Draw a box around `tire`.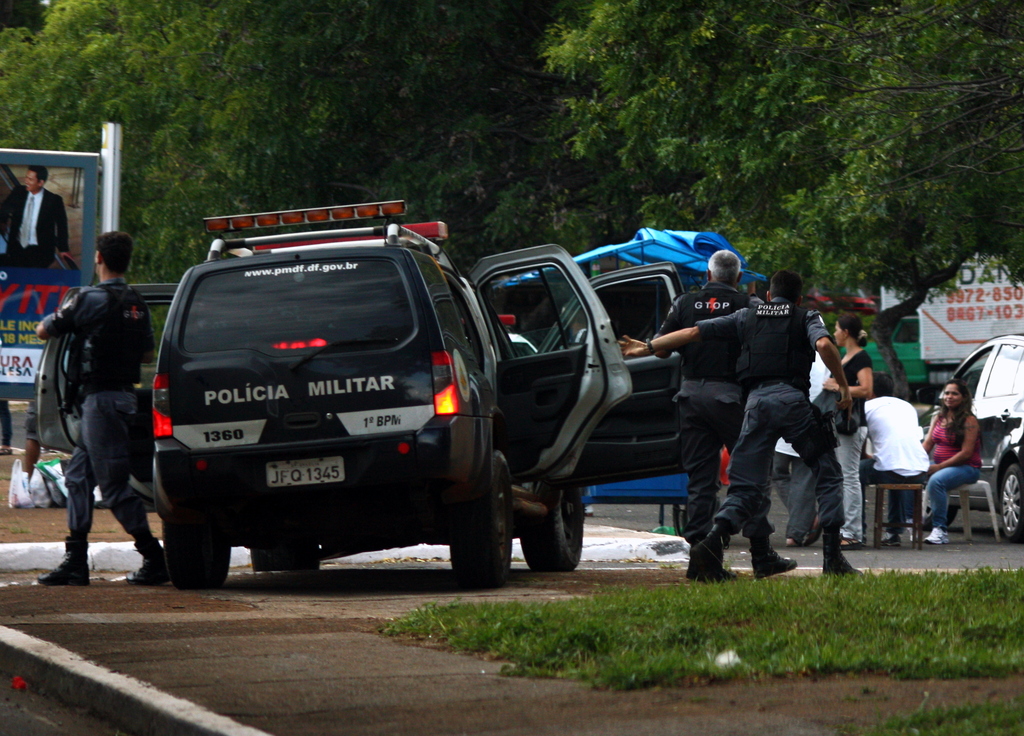
locate(164, 525, 228, 580).
